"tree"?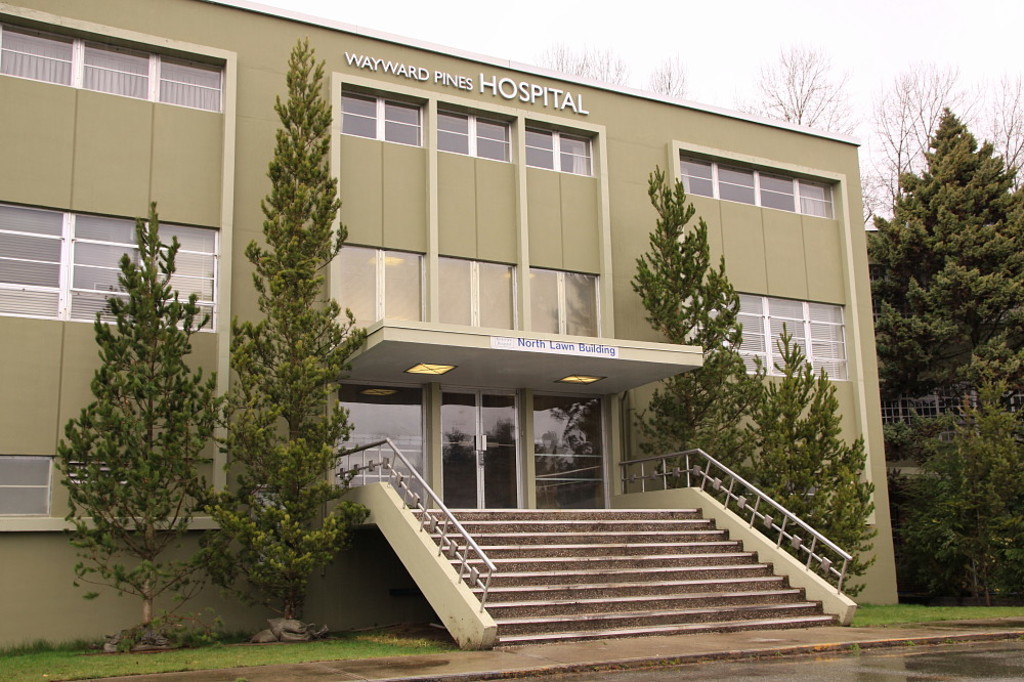
<bbox>640, 51, 686, 106</bbox>
